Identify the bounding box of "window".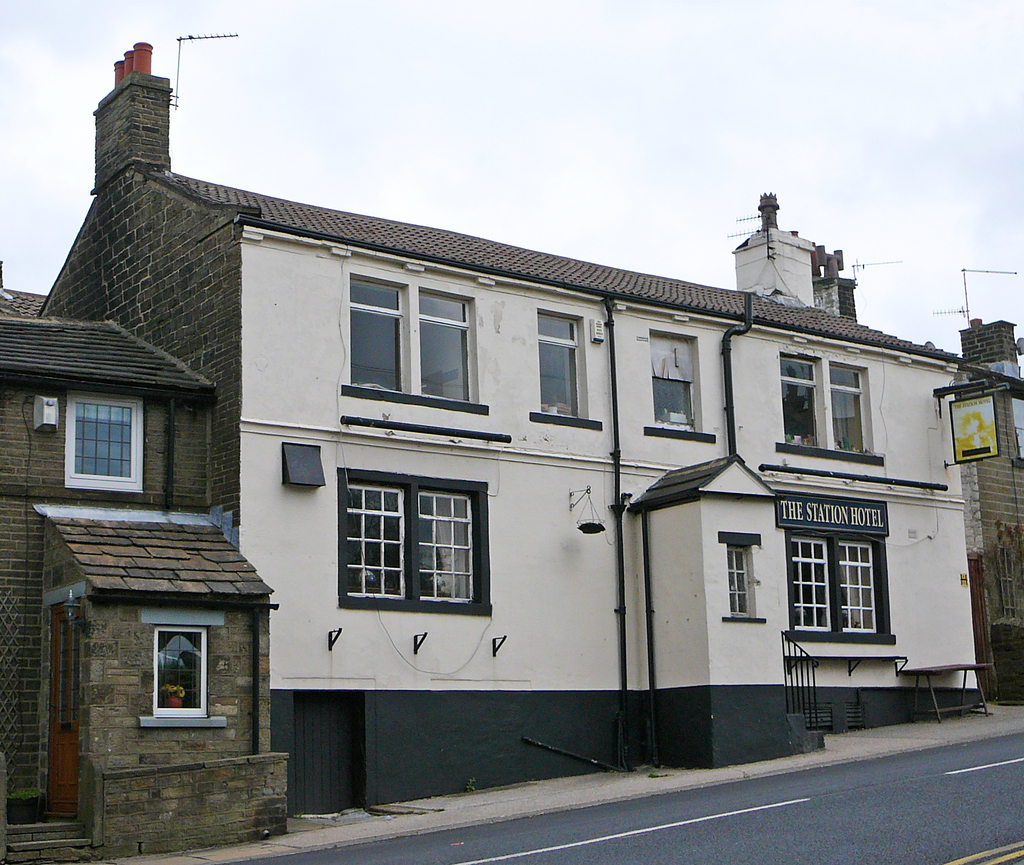
538/311/586/422.
